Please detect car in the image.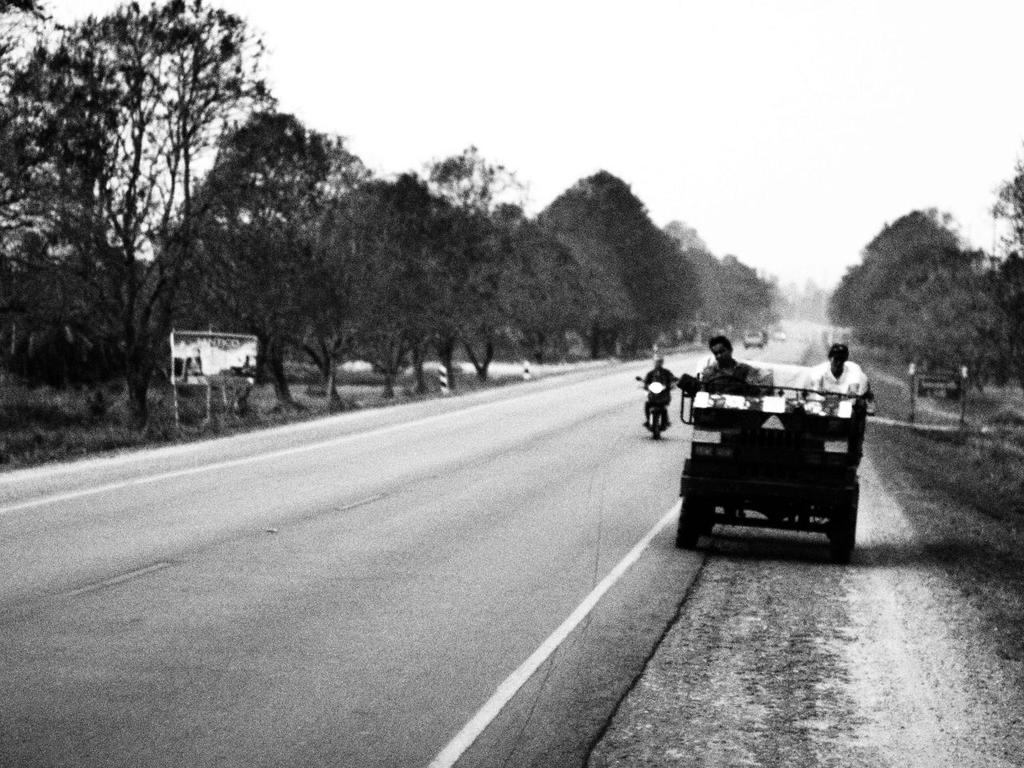
{"x1": 768, "y1": 332, "x2": 784, "y2": 342}.
